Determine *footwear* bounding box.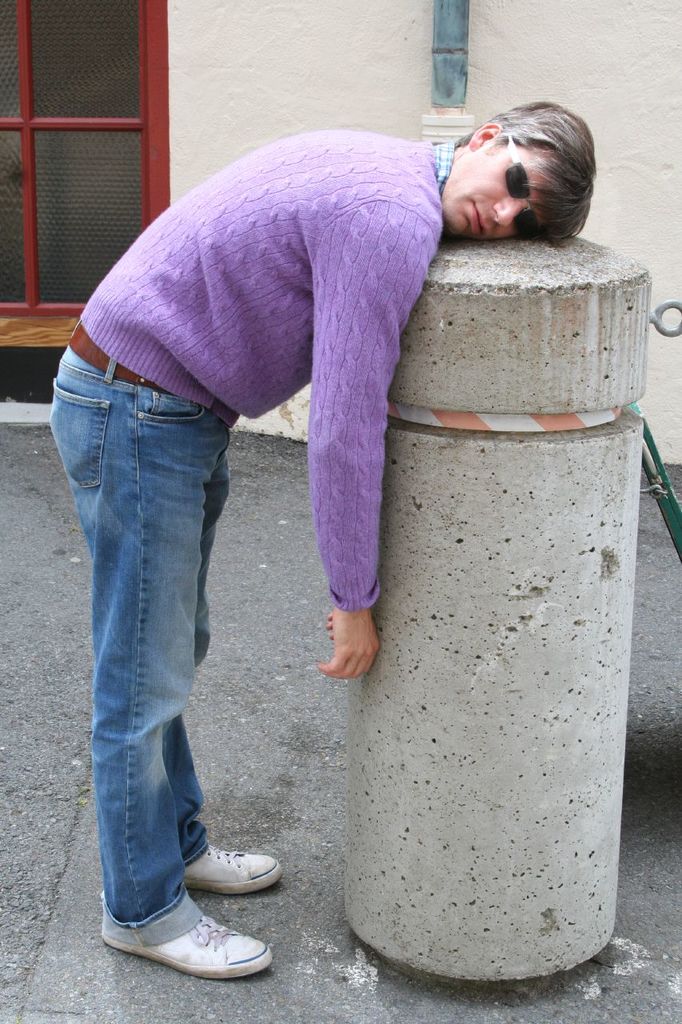
Determined: Rect(106, 908, 268, 982).
